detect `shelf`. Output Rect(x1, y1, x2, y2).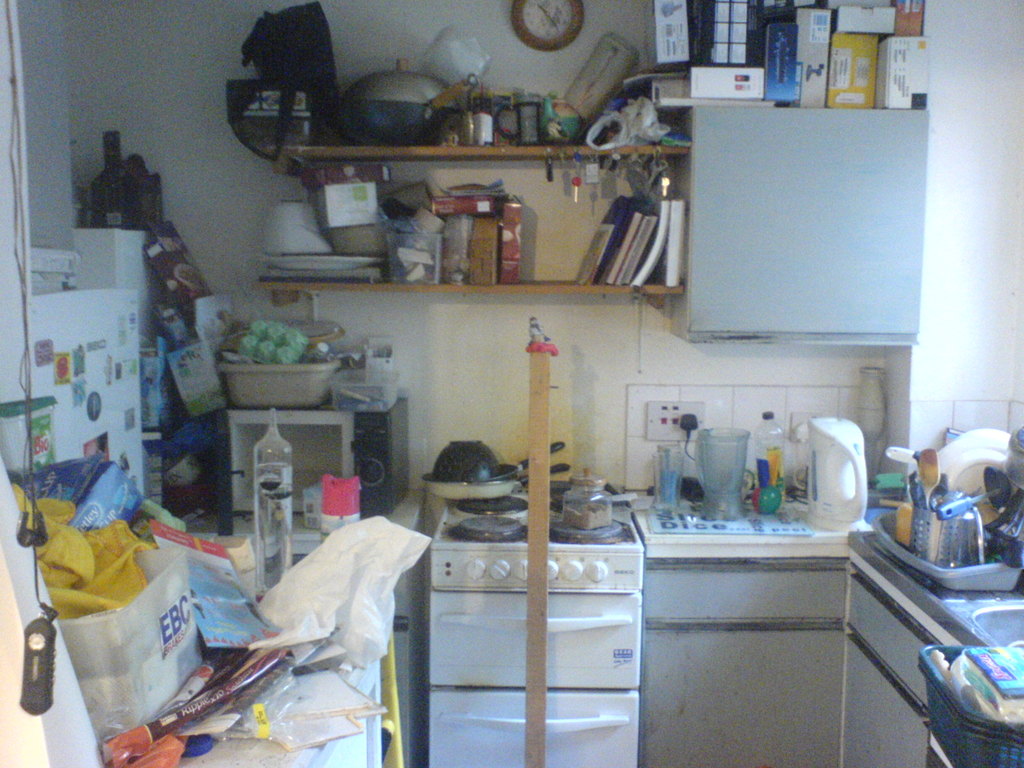
Rect(245, 167, 692, 316).
